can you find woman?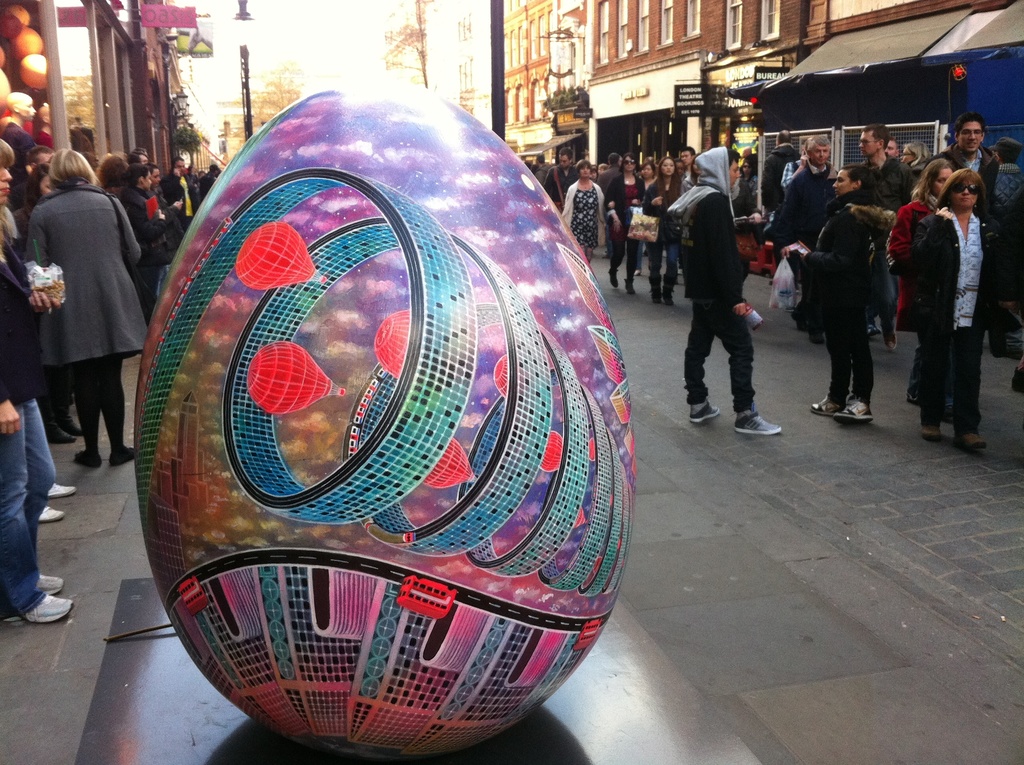
Yes, bounding box: (x1=782, y1=161, x2=888, y2=426).
